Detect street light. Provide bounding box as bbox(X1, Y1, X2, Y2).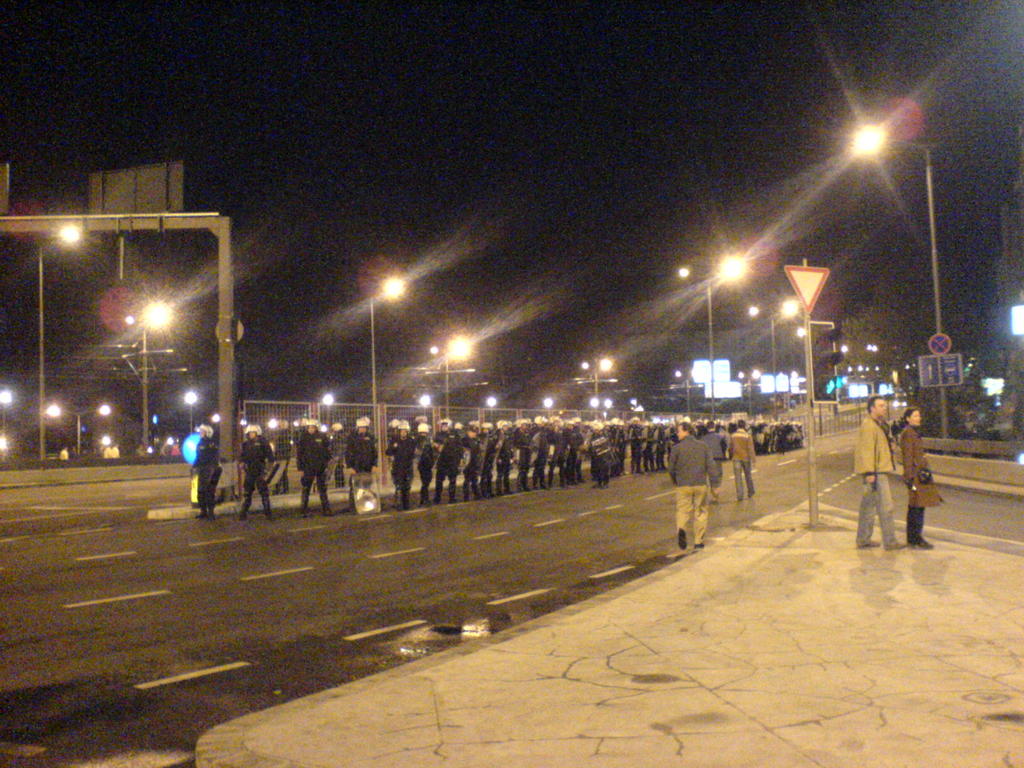
bbox(578, 353, 619, 422).
